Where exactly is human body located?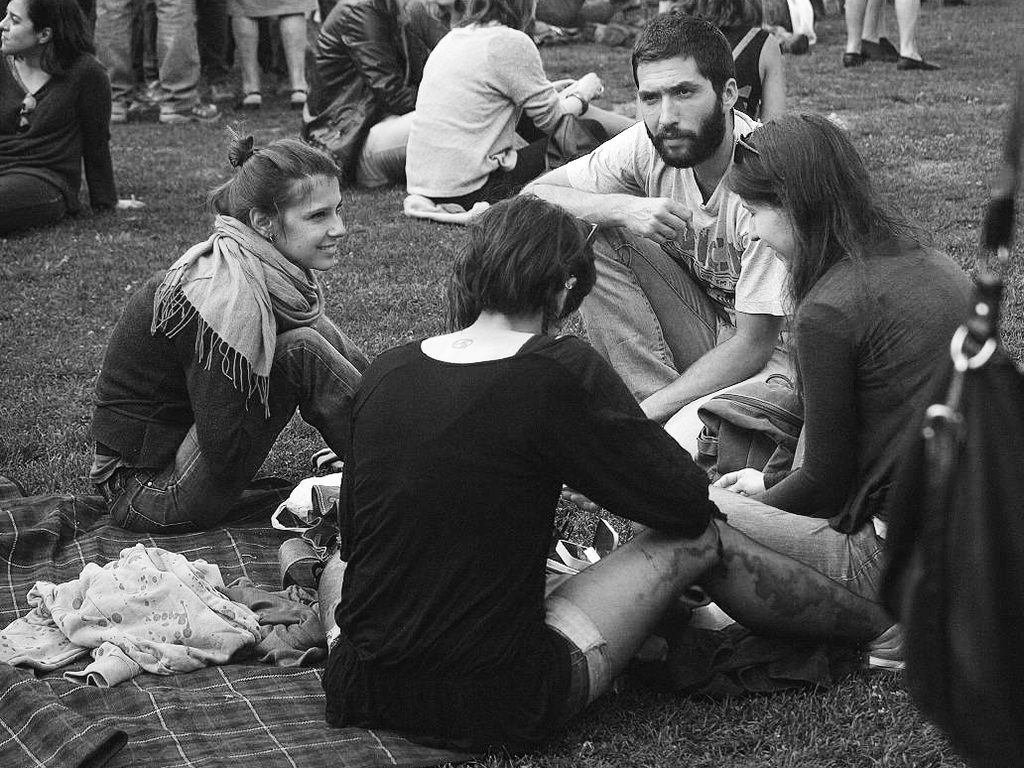
Its bounding box is pyautogui.locateOnScreen(311, 199, 730, 767).
